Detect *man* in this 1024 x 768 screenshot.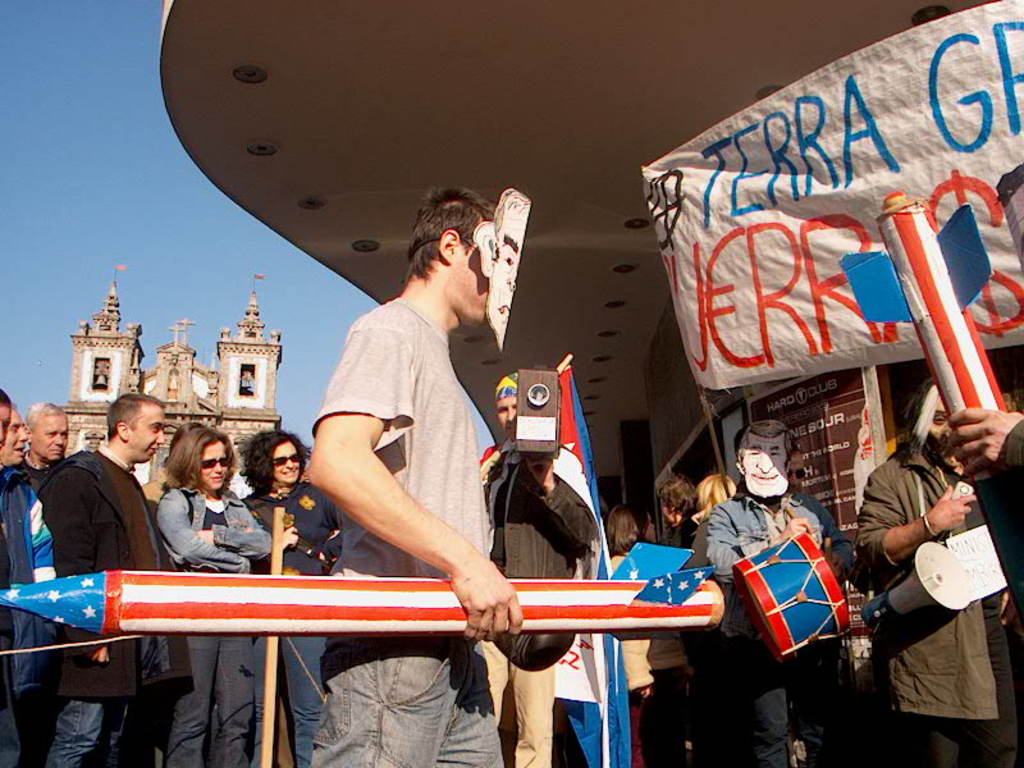
Detection: region(0, 407, 63, 765).
